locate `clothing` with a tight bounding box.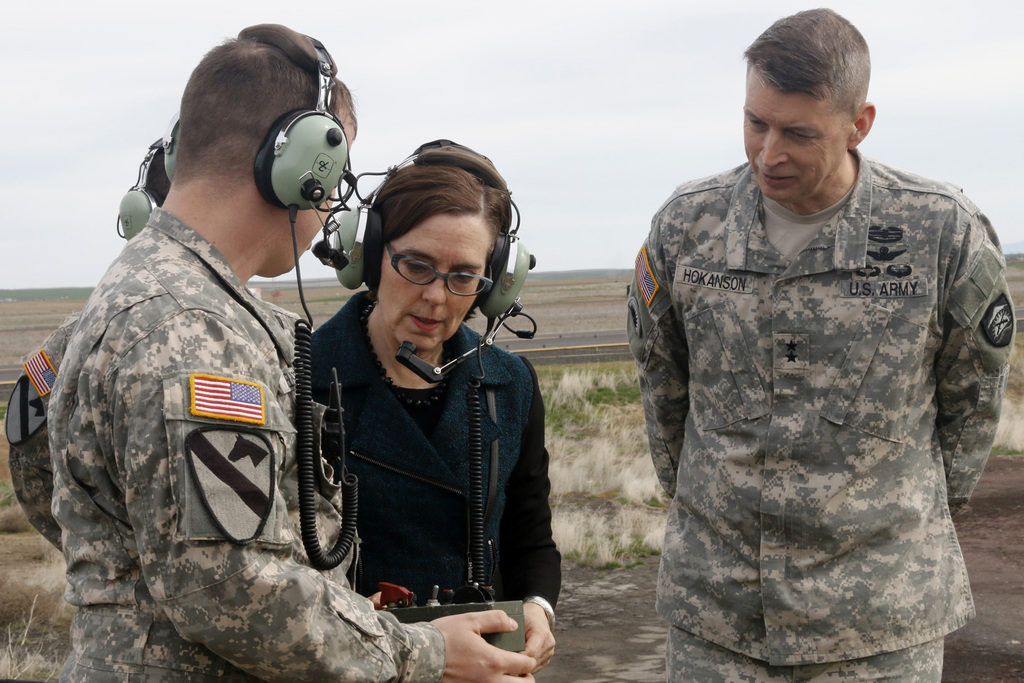
box=[609, 154, 1022, 682].
